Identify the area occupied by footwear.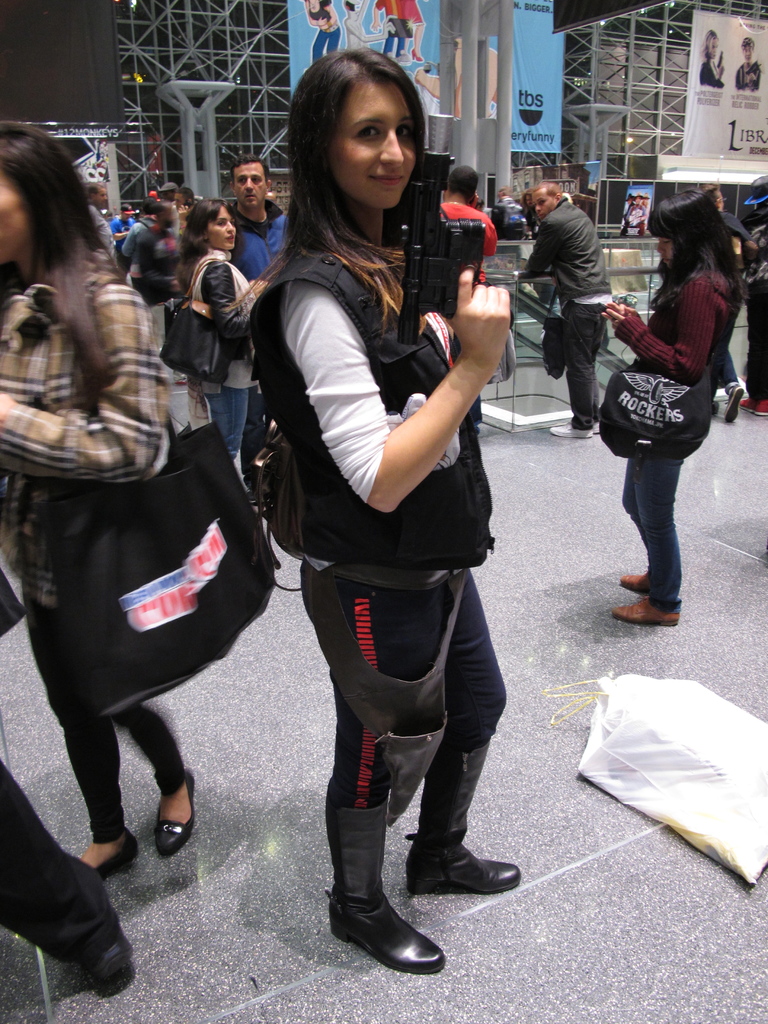
Area: [751, 399, 767, 419].
